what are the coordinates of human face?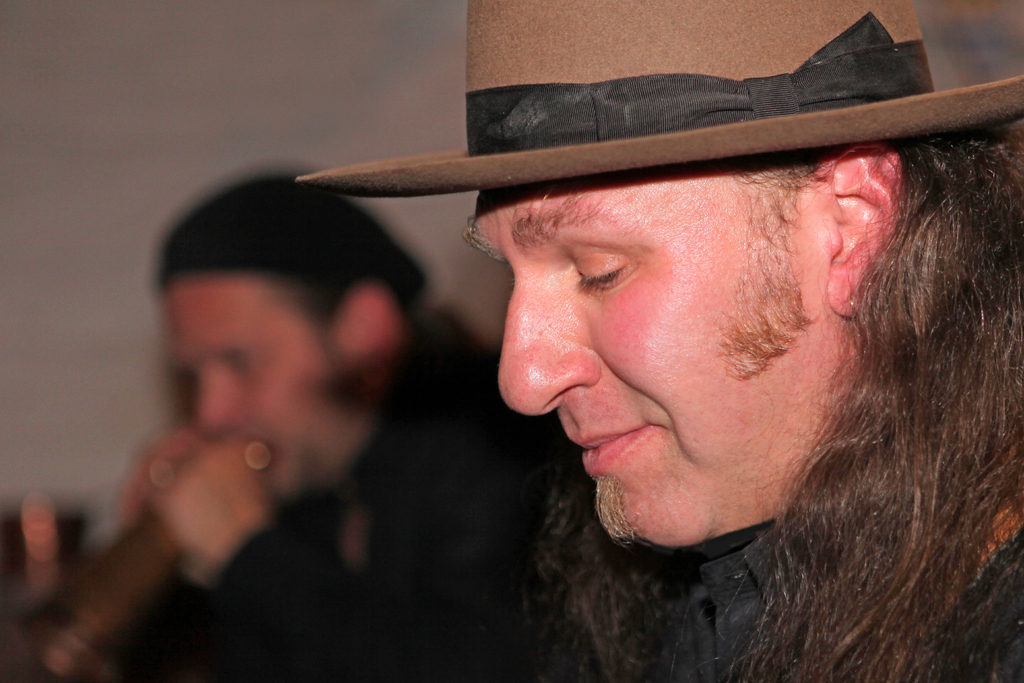
pyautogui.locateOnScreen(461, 186, 832, 554).
